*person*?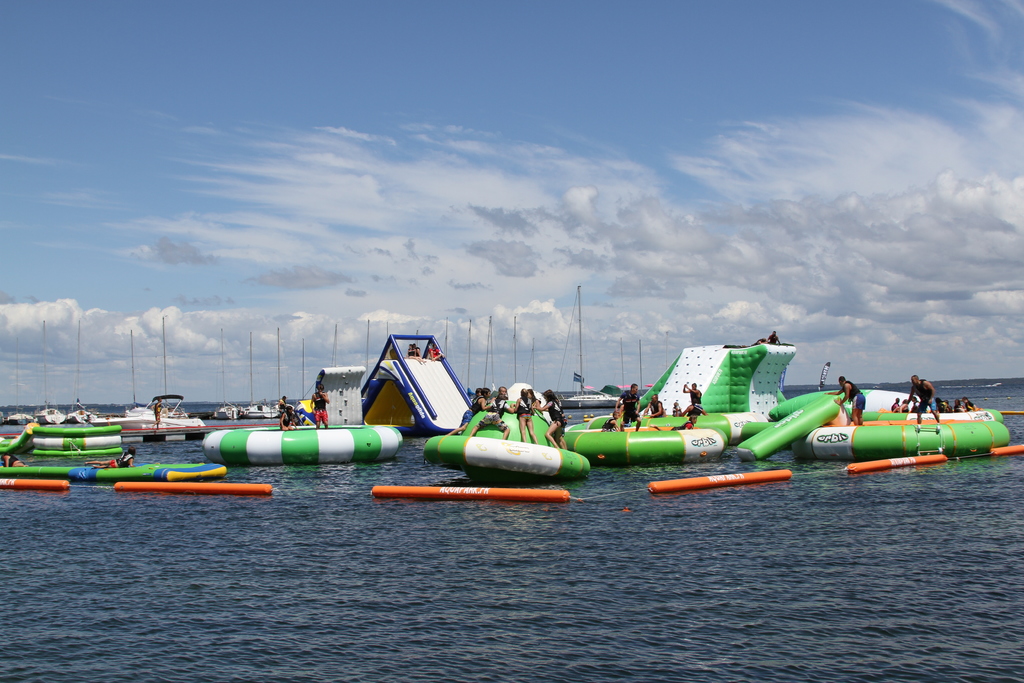
[x1=604, y1=409, x2=621, y2=431]
